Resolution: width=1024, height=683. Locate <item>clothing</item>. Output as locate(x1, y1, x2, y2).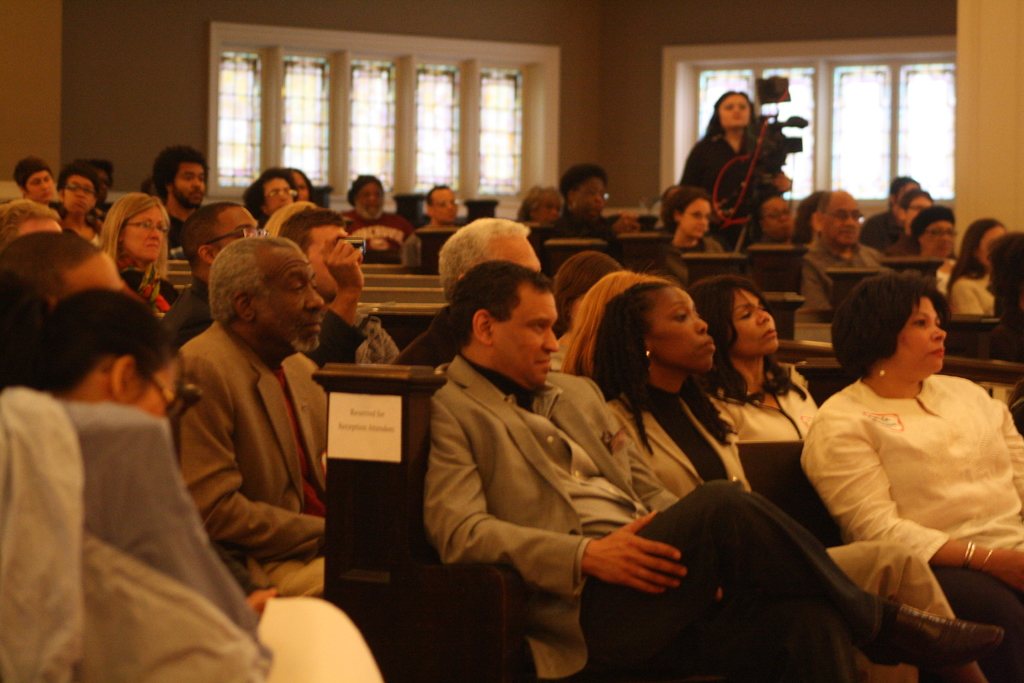
locate(804, 256, 891, 330).
